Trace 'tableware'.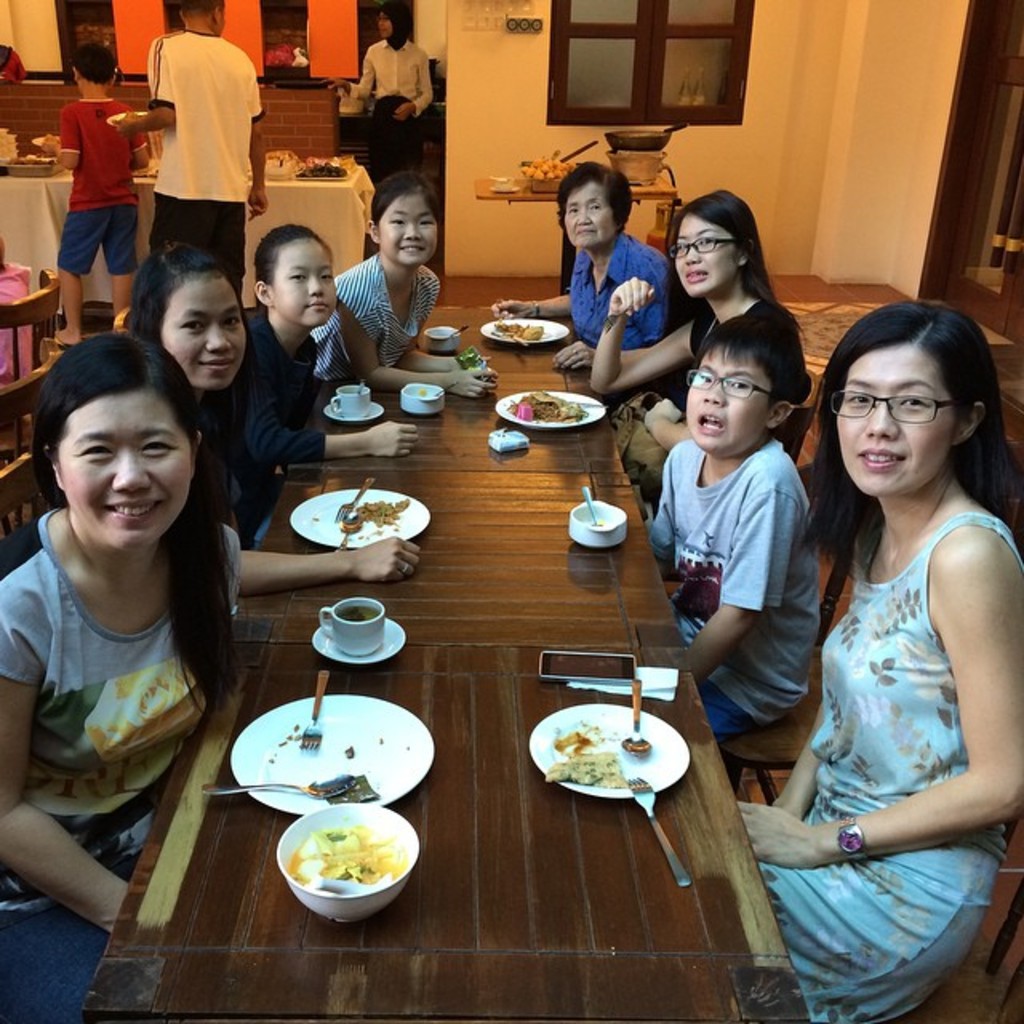
Traced to 427:315:462:354.
